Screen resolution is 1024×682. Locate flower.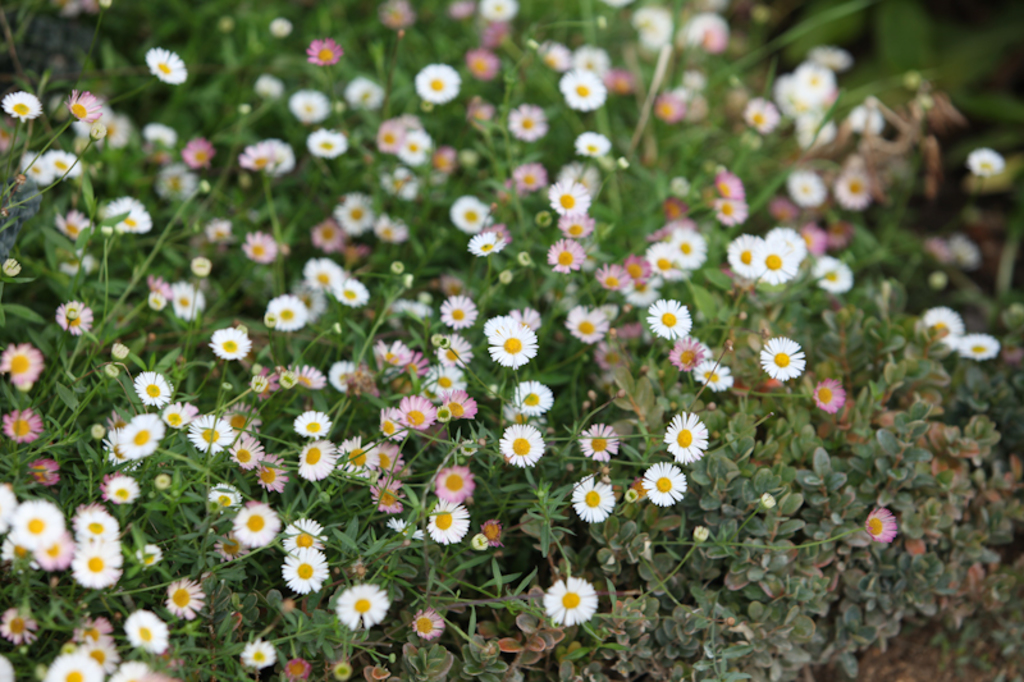
{"x1": 206, "y1": 481, "x2": 242, "y2": 516}.
